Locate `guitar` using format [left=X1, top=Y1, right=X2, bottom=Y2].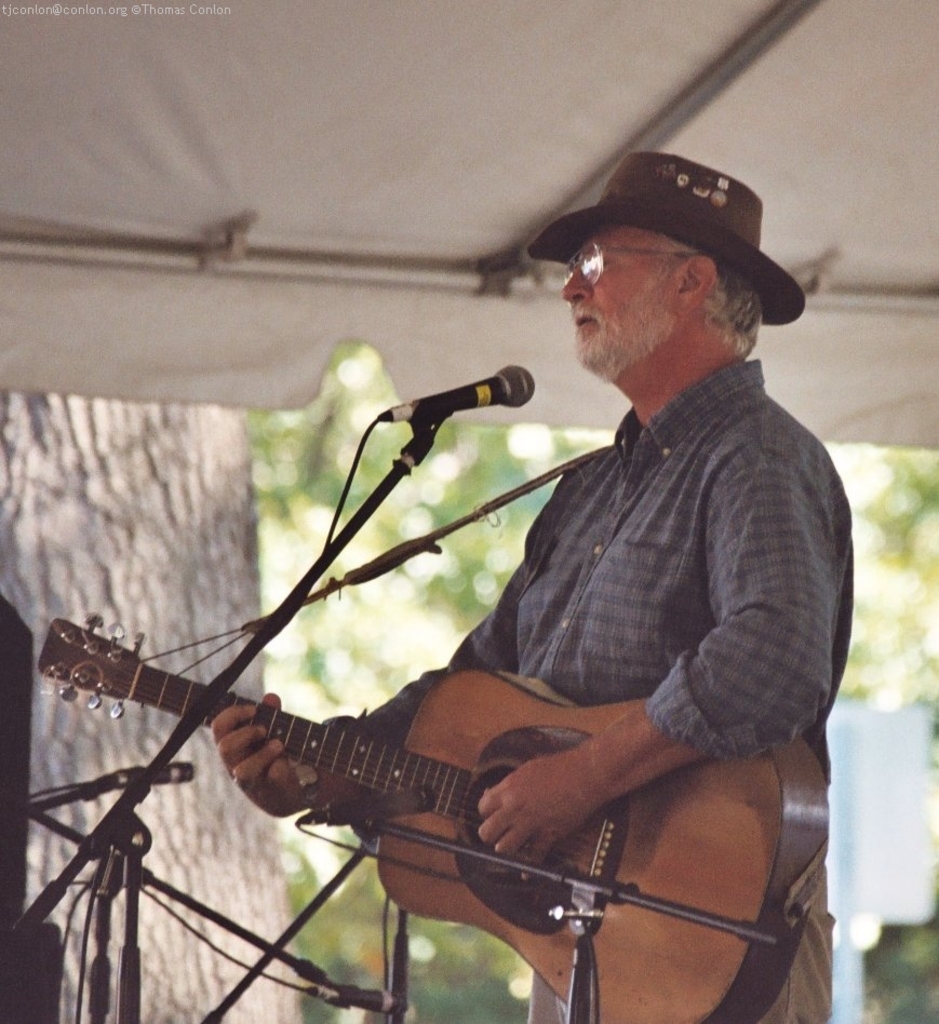
[left=35, top=611, right=824, bottom=1023].
